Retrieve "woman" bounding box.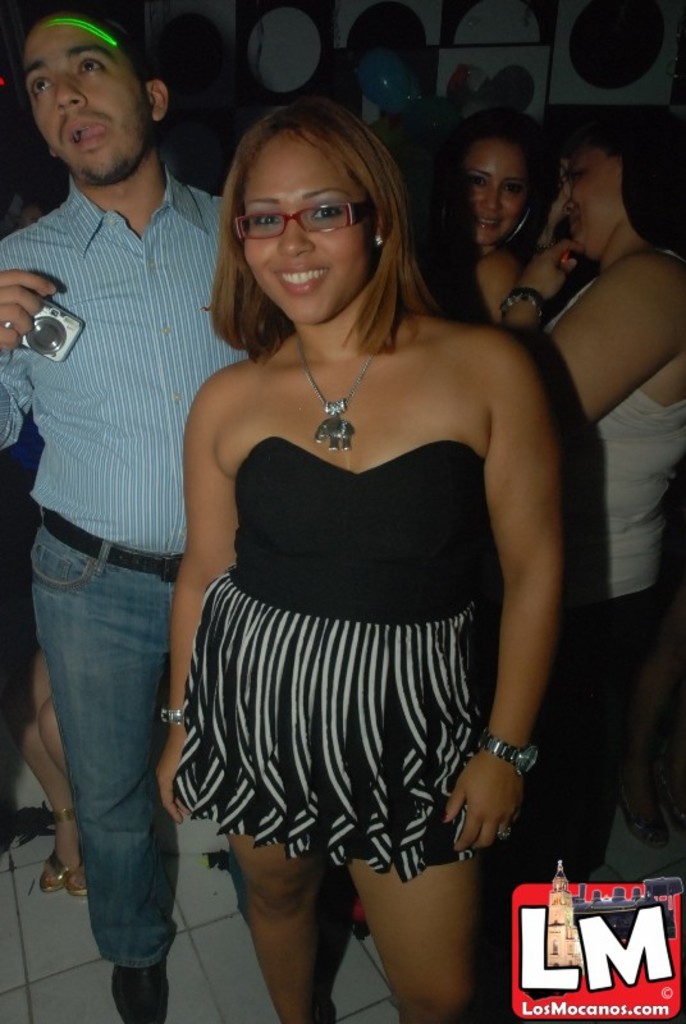
Bounding box: x1=438 y1=108 x2=554 y2=333.
